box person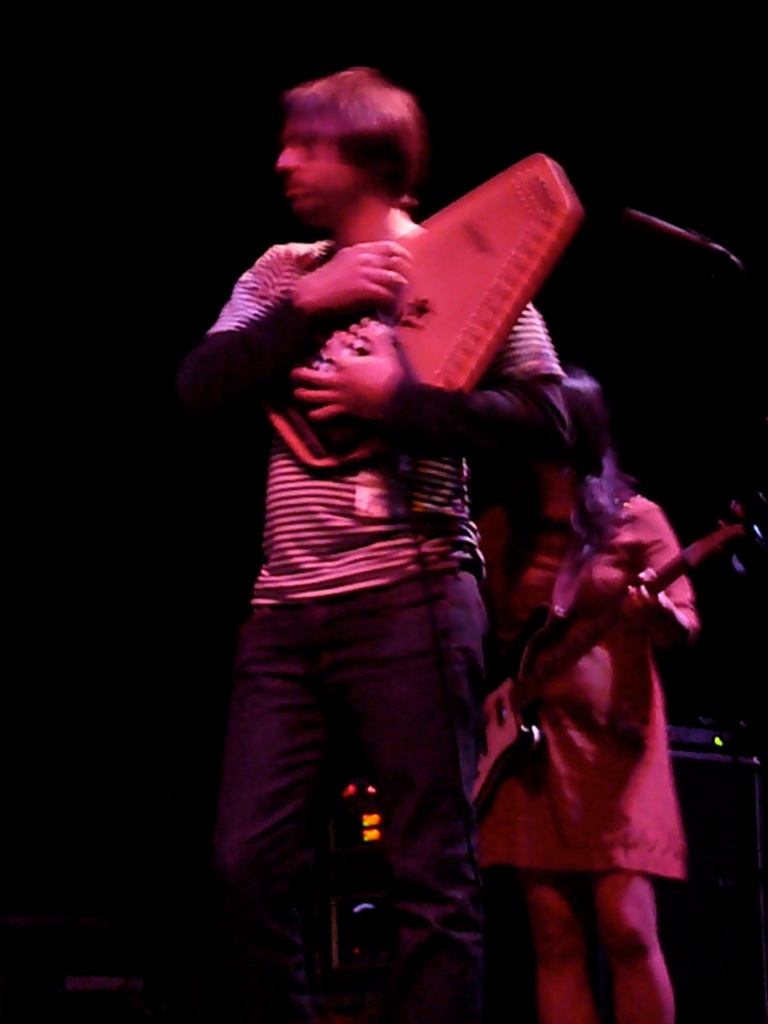
(174, 63, 570, 1022)
